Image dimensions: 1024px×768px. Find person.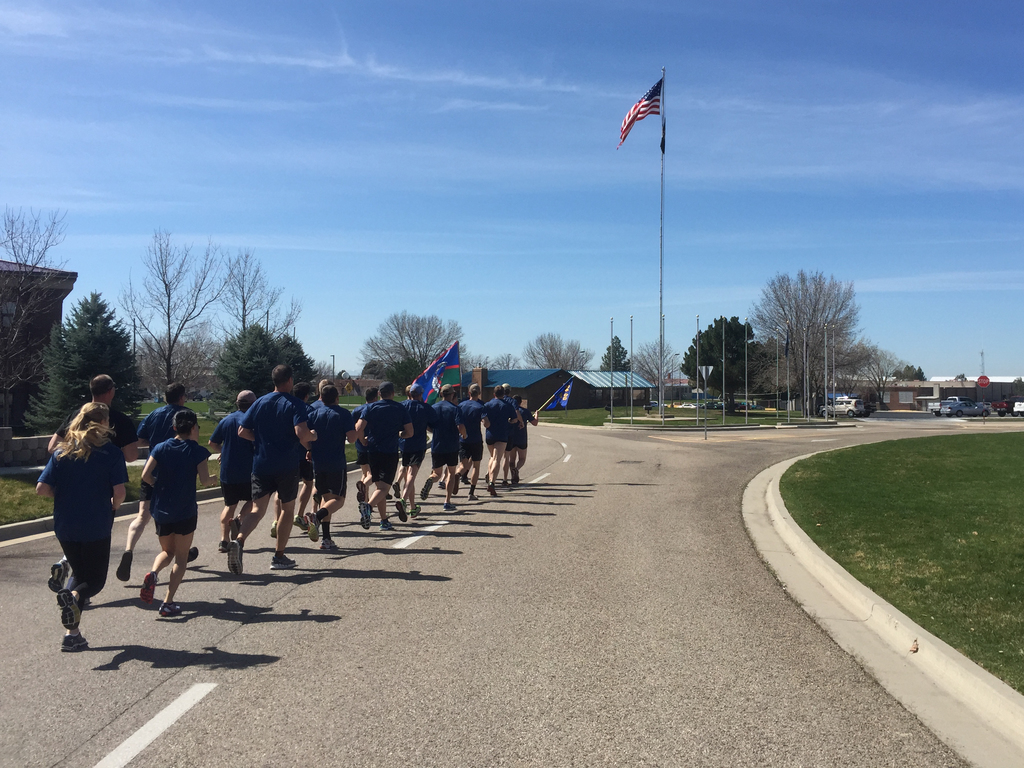
<region>29, 408, 125, 655</region>.
